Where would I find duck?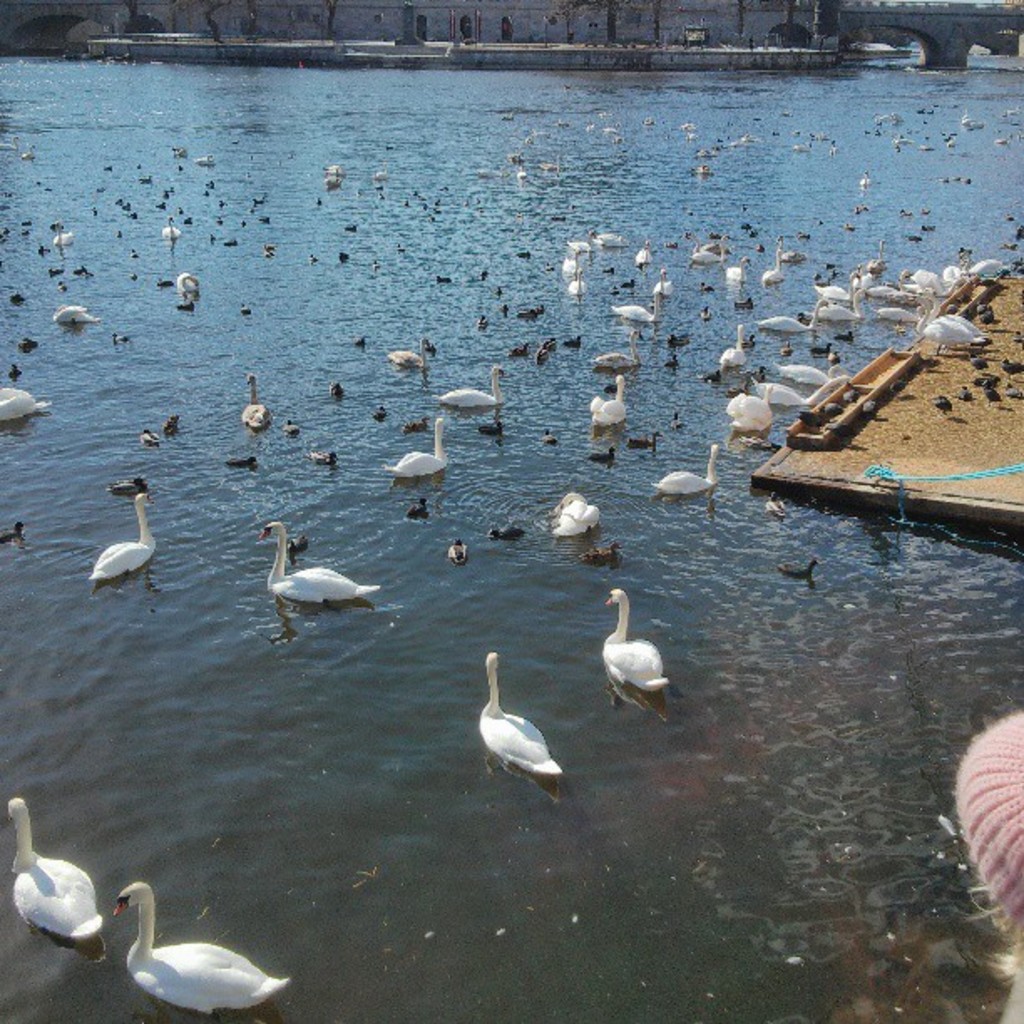
At 248:373:271:432.
